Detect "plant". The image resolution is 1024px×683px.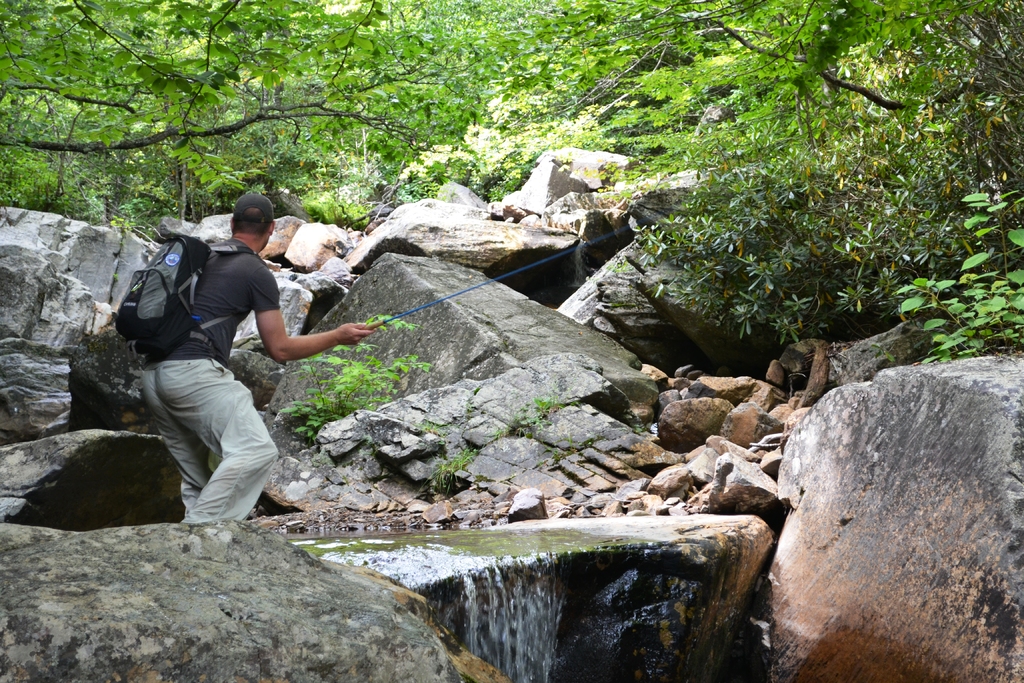
529, 111, 619, 145.
